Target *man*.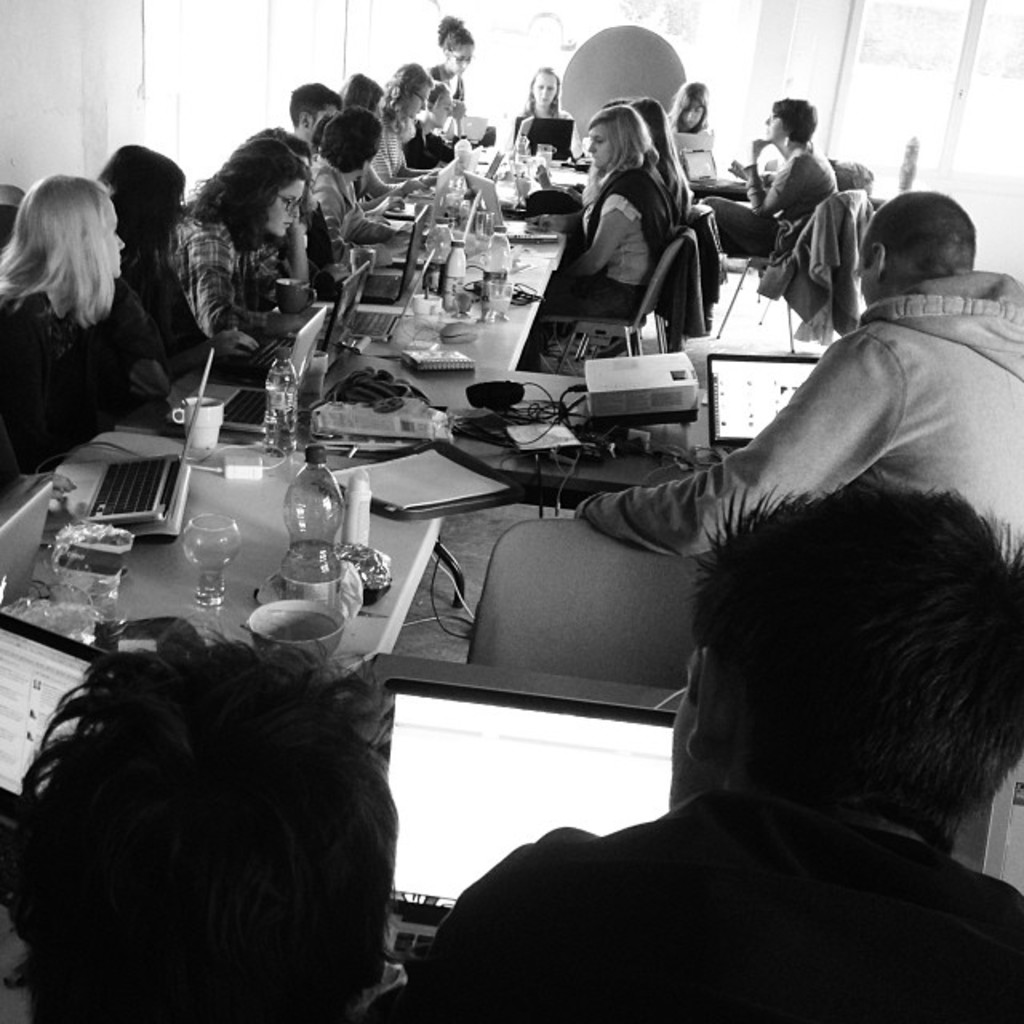
Target region: x1=290, y1=83, x2=440, y2=208.
